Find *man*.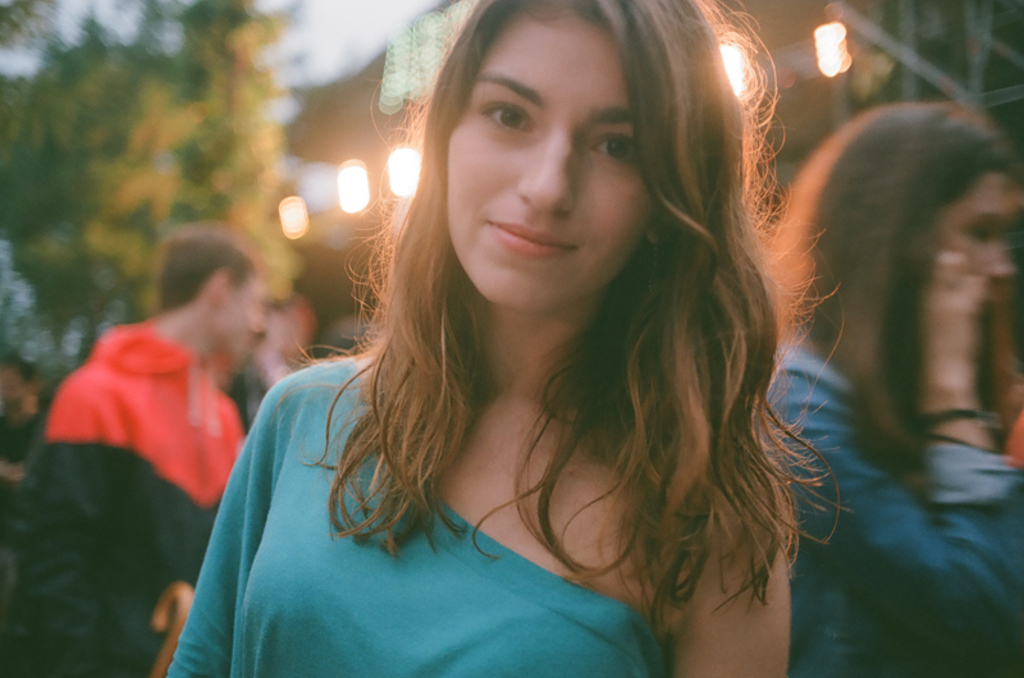
x1=27 y1=280 x2=269 y2=618.
